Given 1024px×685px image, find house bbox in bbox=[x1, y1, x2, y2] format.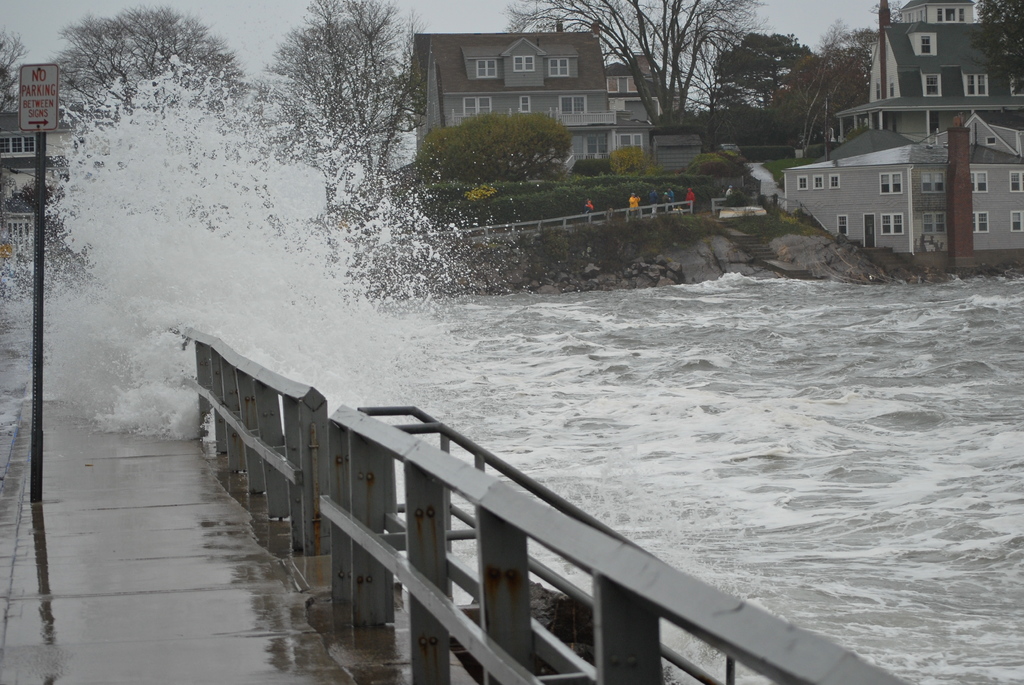
bbox=[883, 17, 1023, 109].
